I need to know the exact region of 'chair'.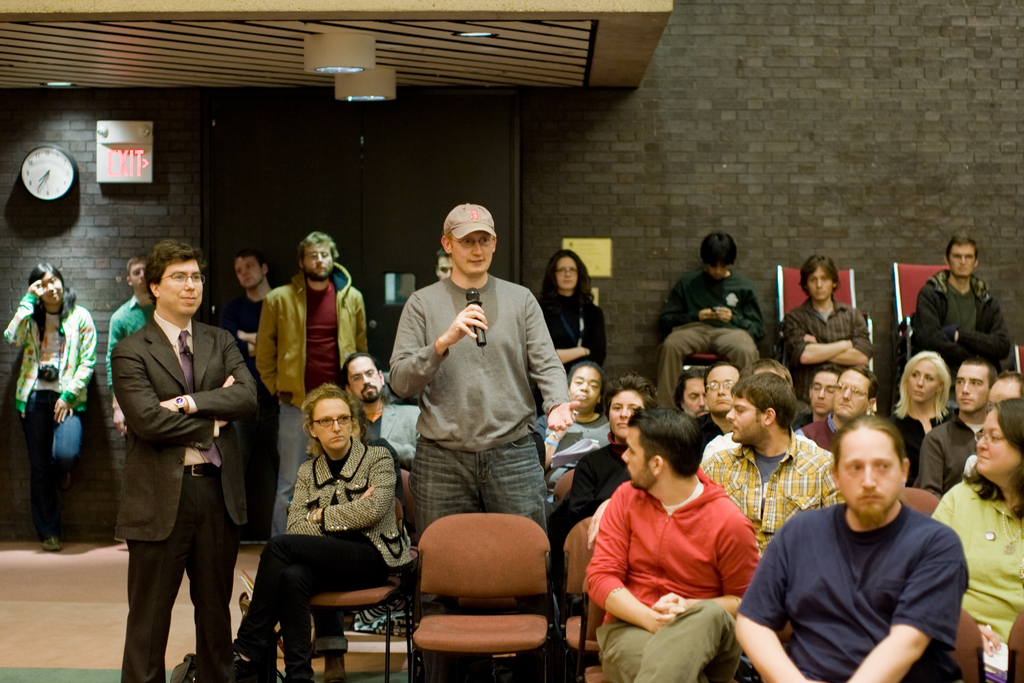
Region: locate(399, 498, 573, 682).
